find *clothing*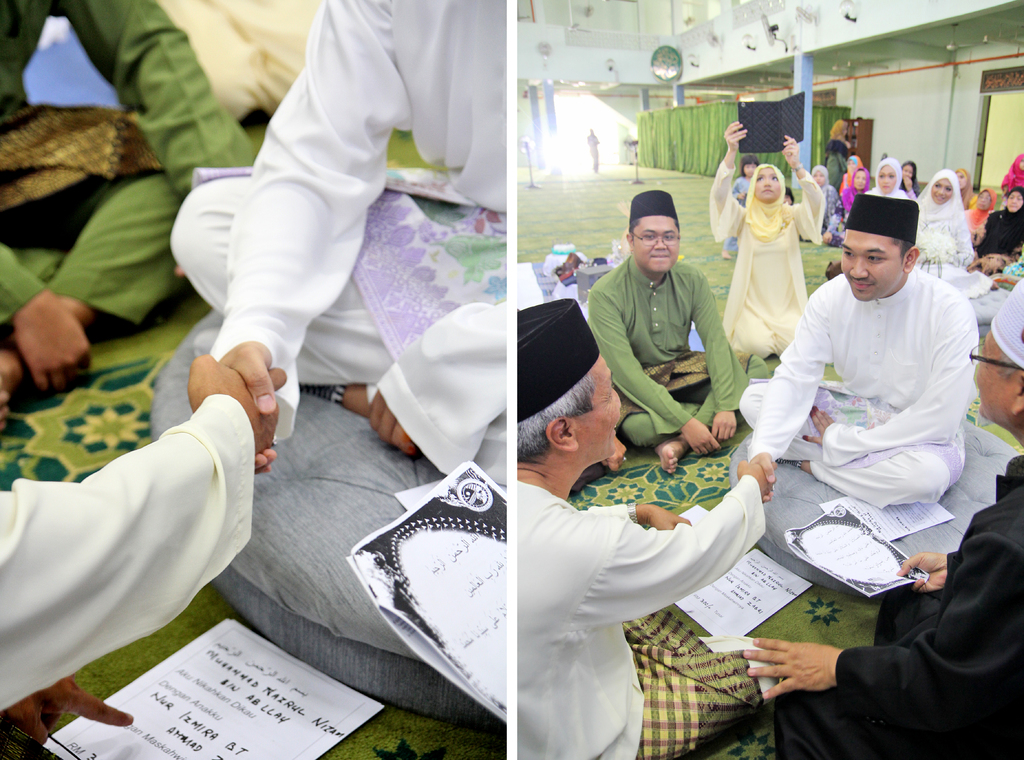
(738,259,979,512)
